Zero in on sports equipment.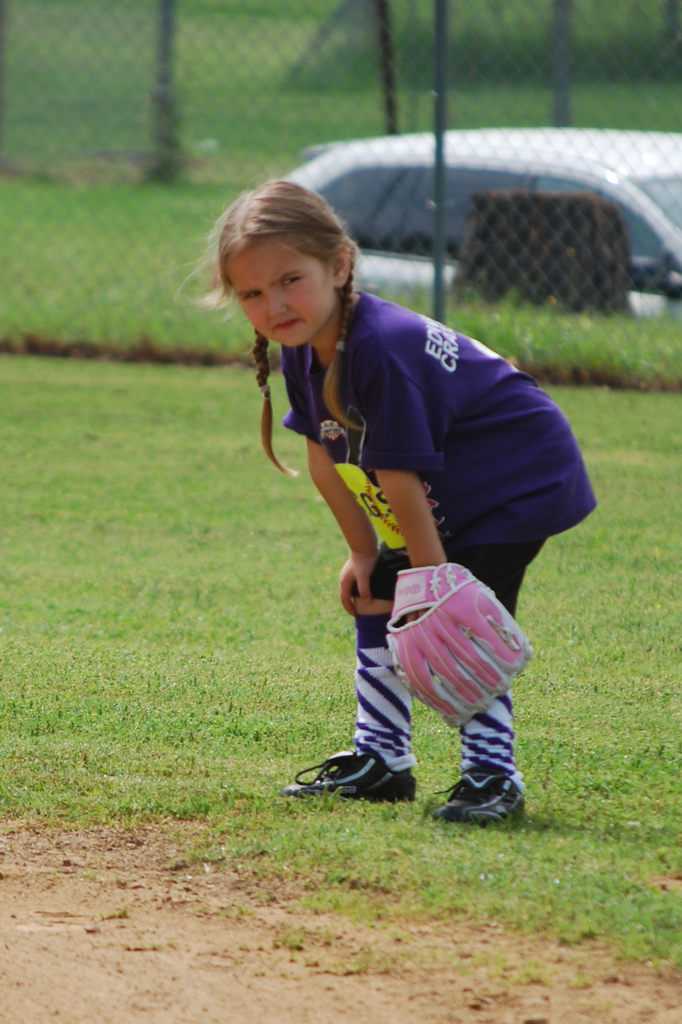
Zeroed in: (283, 740, 418, 806).
